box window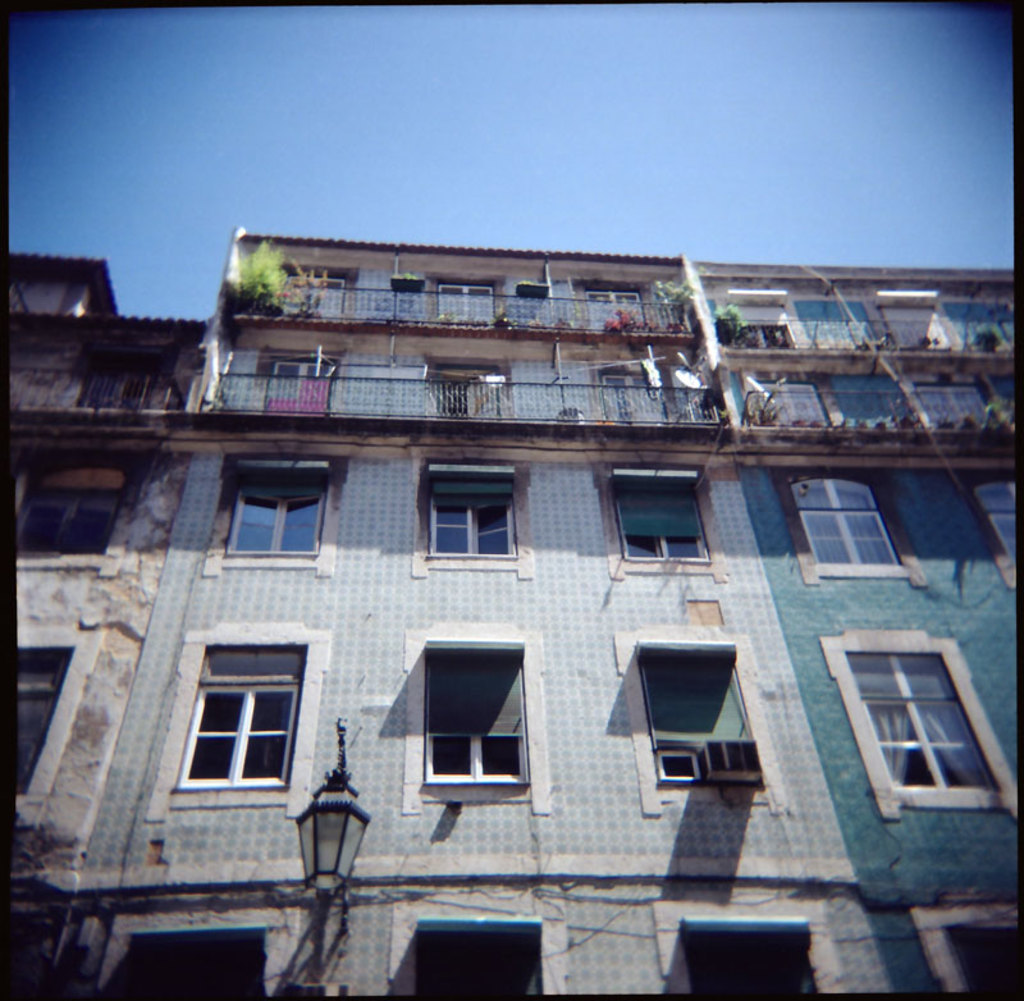
crop(436, 280, 499, 324)
